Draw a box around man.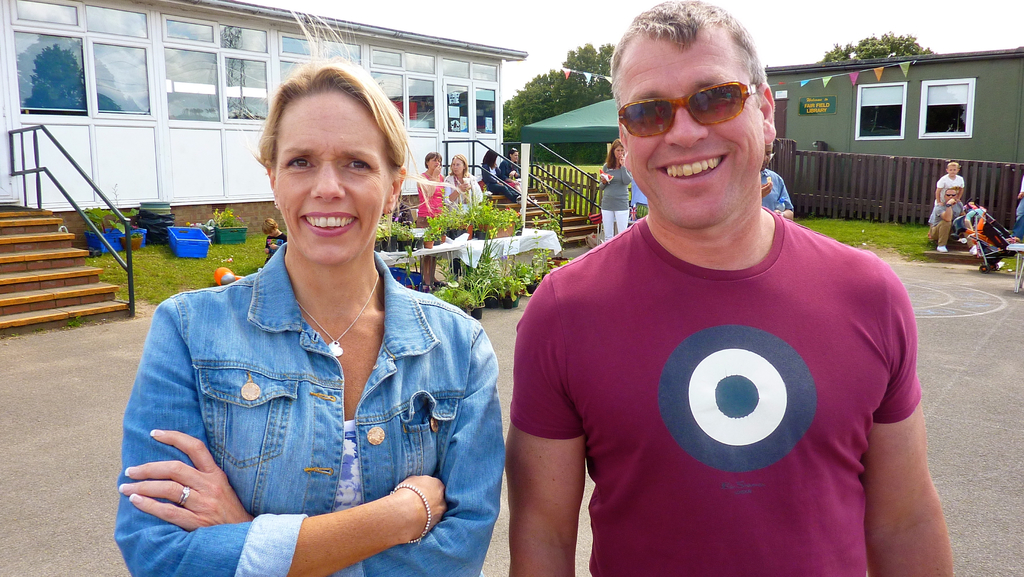
474:28:954:563.
